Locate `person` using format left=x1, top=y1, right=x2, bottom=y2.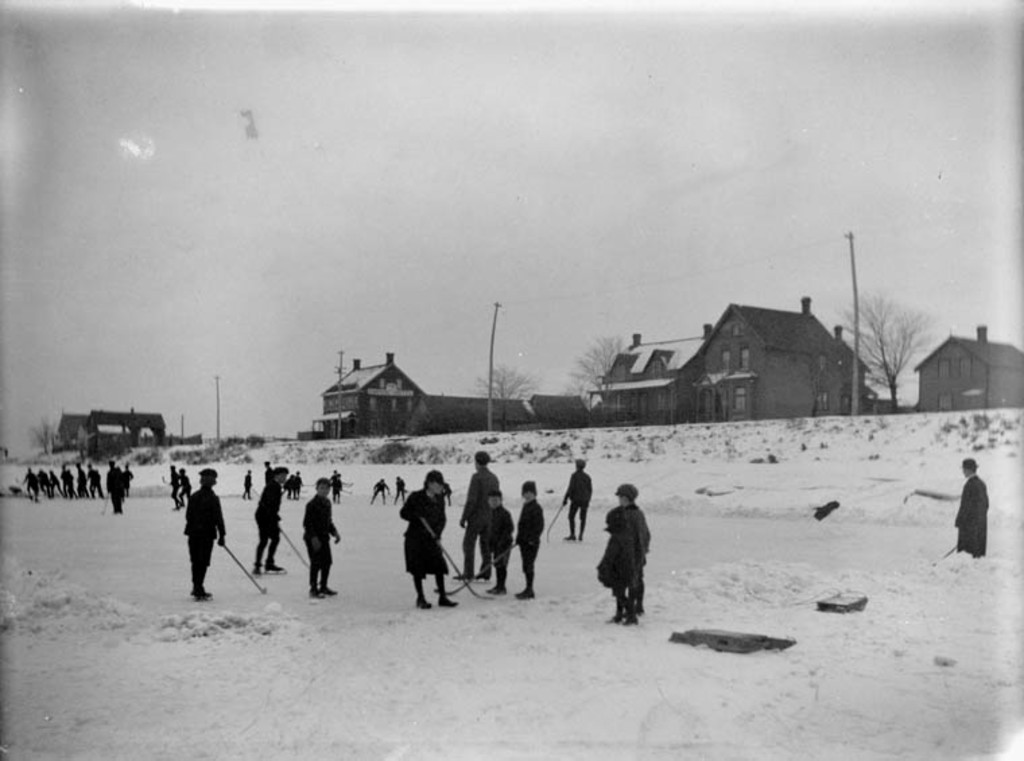
left=286, top=469, right=294, bottom=494.
